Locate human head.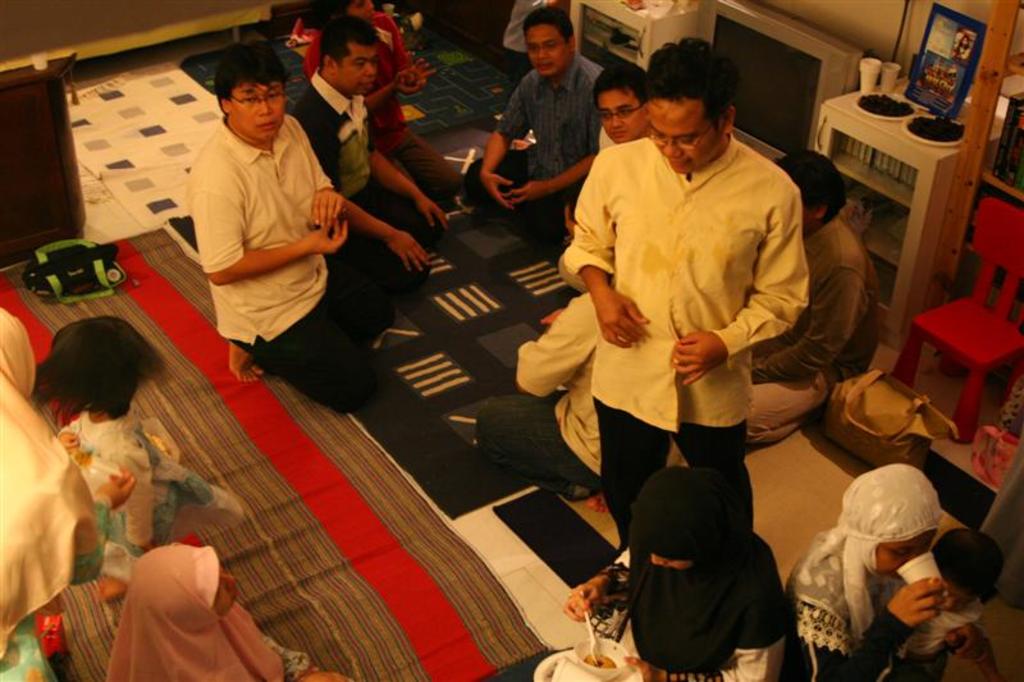
Bounding box: region(522, 6, 576, 78).
